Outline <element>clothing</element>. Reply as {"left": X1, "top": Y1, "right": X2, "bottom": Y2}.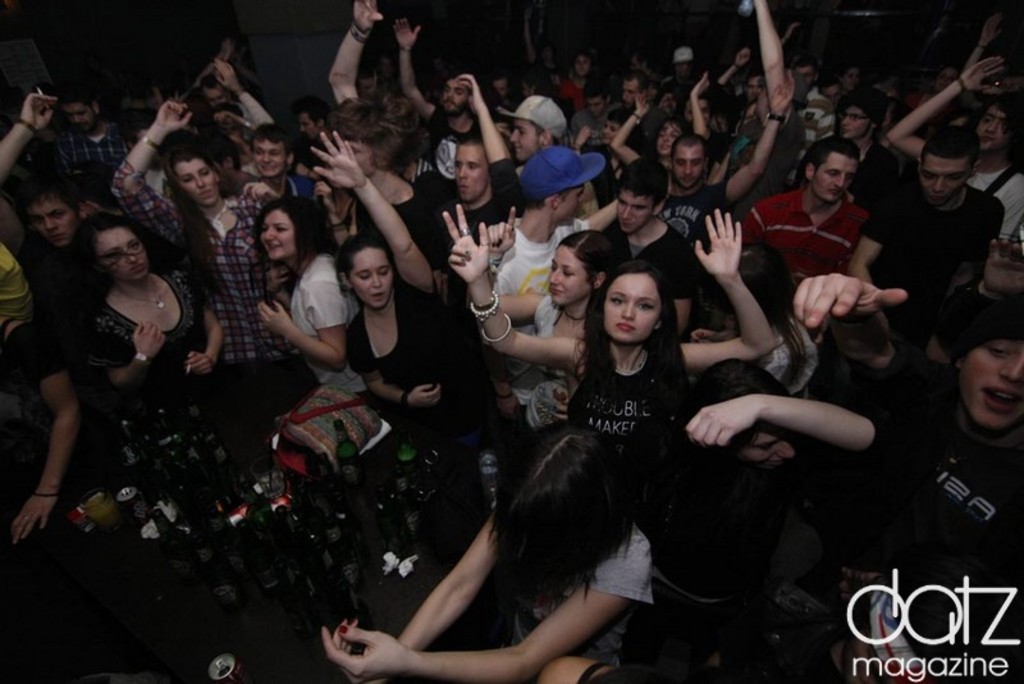
{"left": 874, "top": 143, "right": 1010, "bottom": 345}.
